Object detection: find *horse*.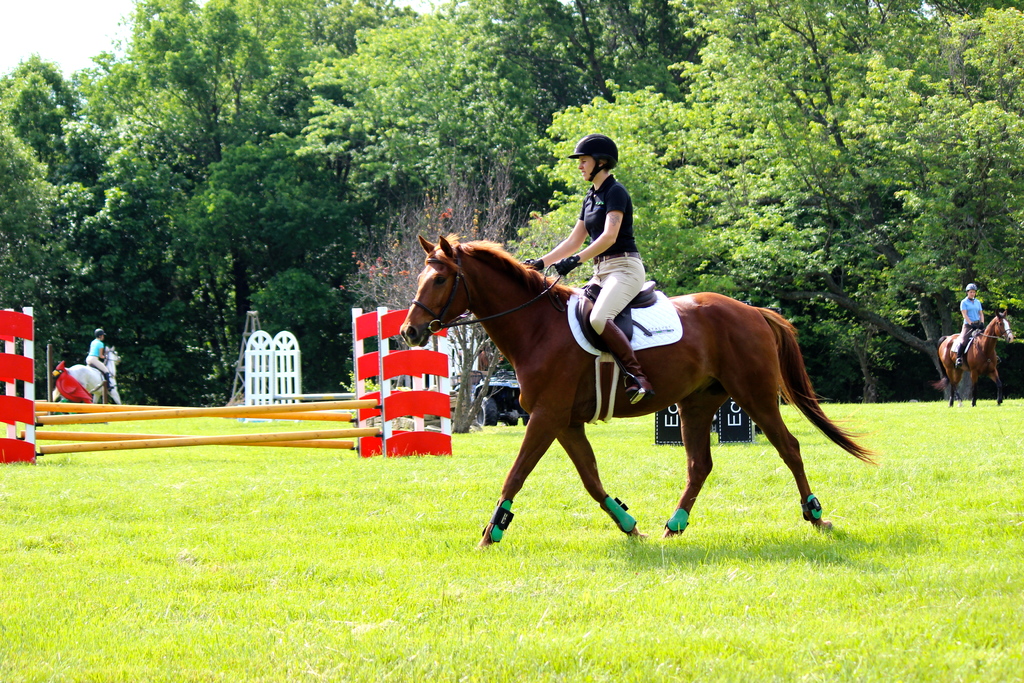
54/343/124/404.
